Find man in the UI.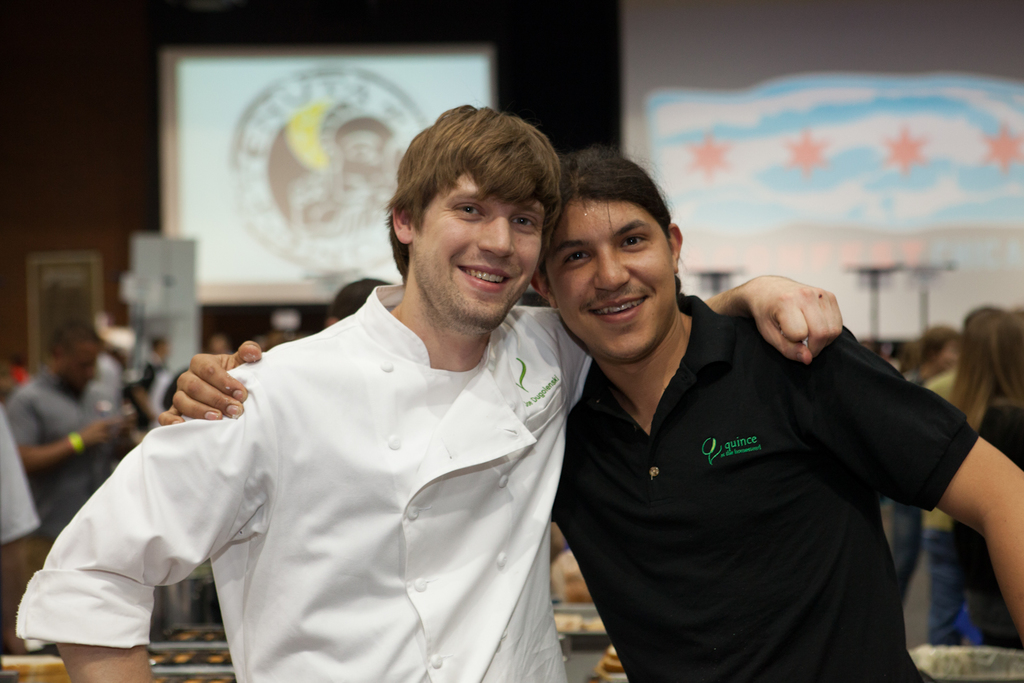
UI element at 9 320 139 540.
